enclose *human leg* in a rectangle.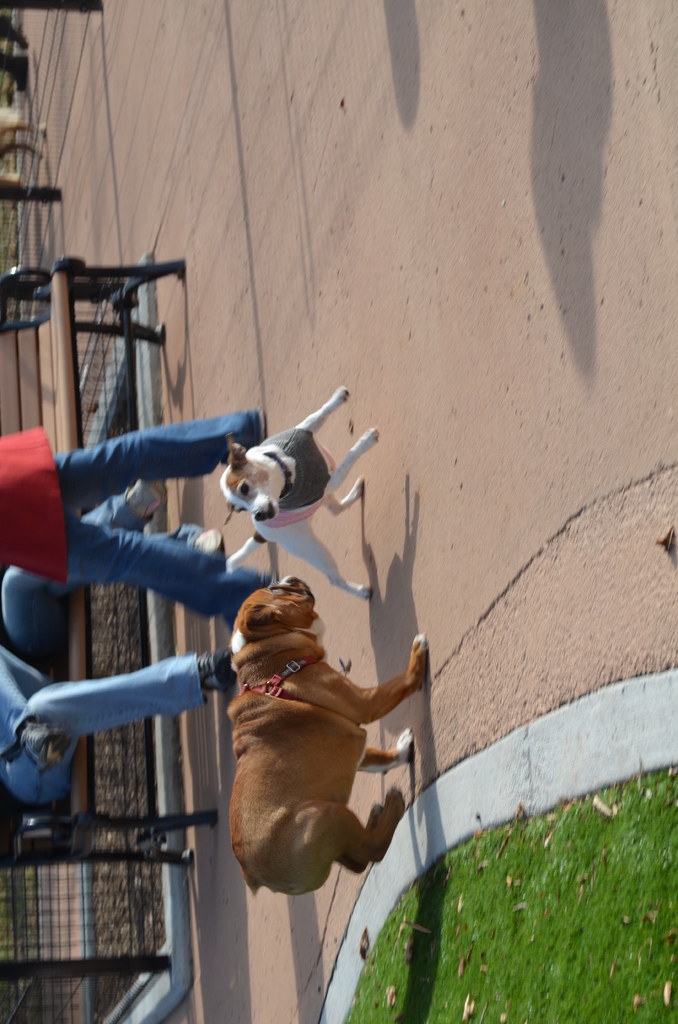
(left=43, top=657, right=232, bottom=729).
